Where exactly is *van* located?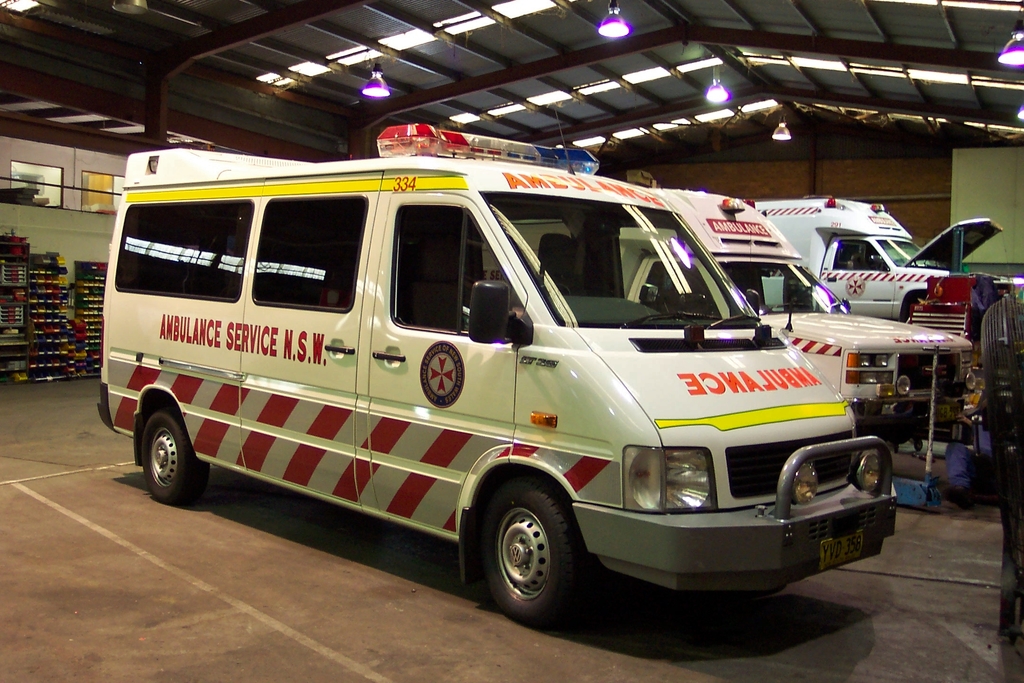
Its bounding box is crop(754, 195, 1015, 321).
